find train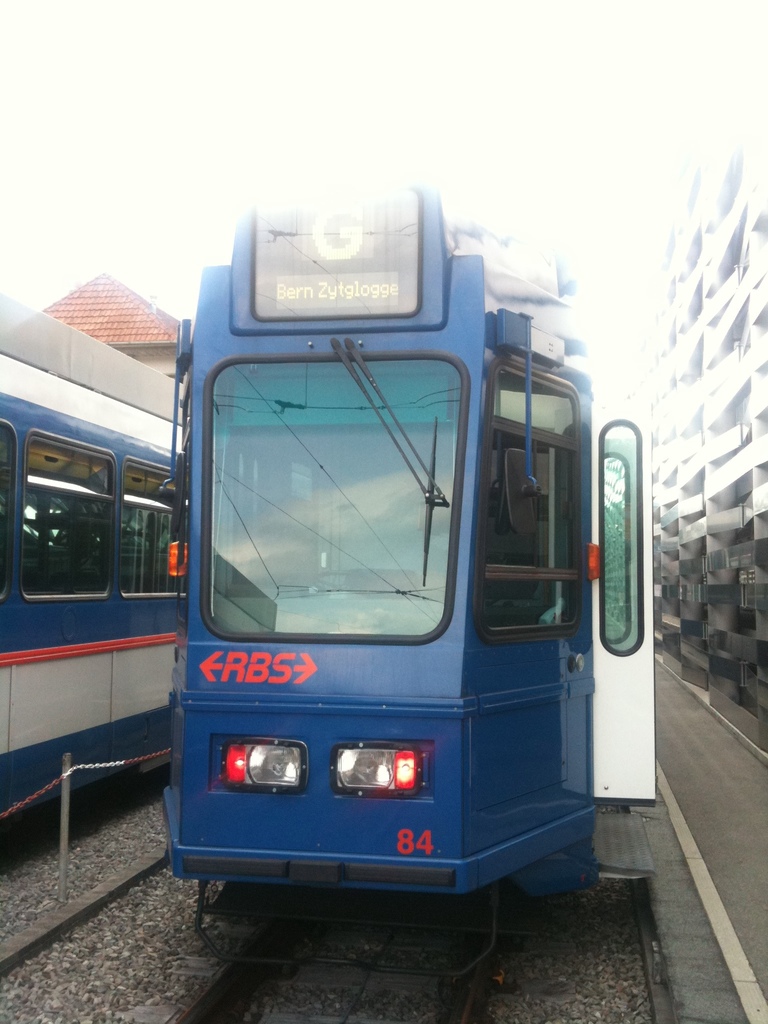
[x1=161, y1=189, x2=673, y2=984]
